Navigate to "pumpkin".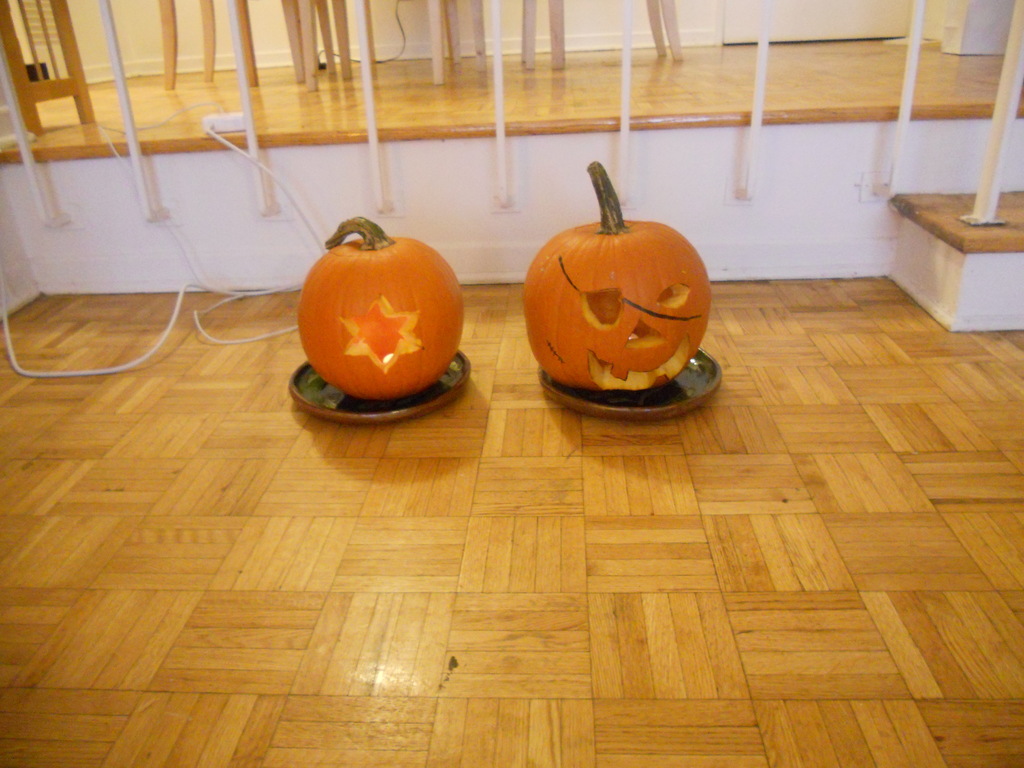
Navigation target: bbox=(522, 155, 715, 410).
